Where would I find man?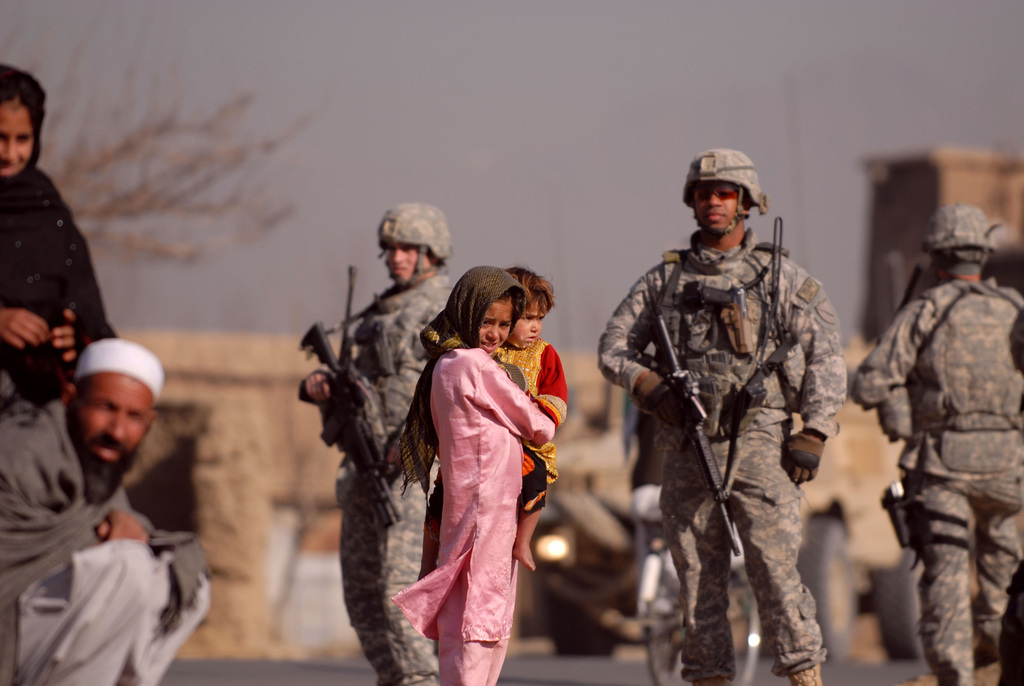
At crop(851, 200, 1023, 685).
